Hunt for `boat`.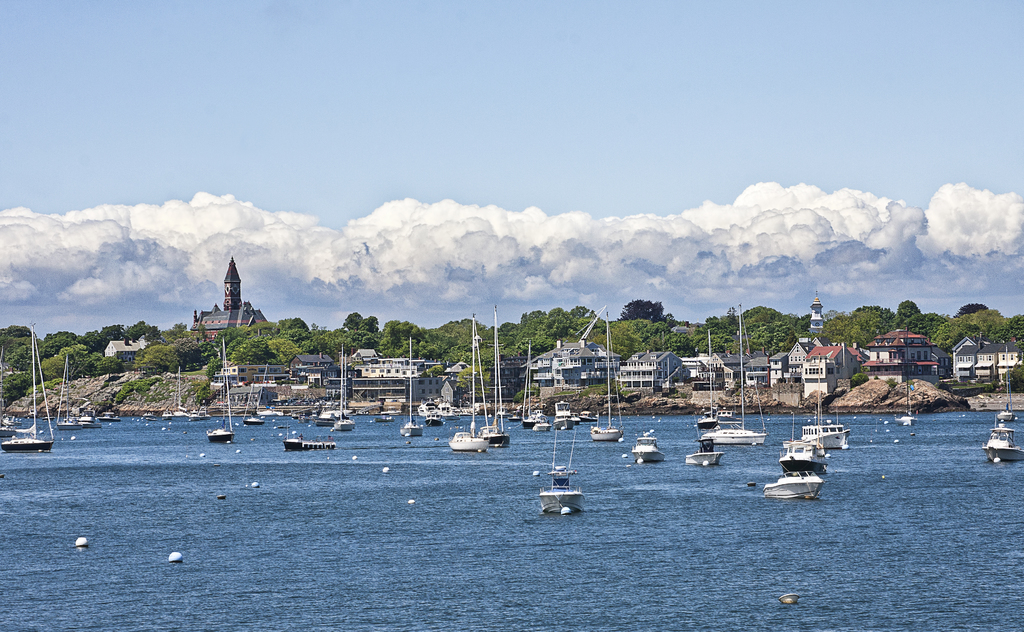
Hunted down at x1=76, y1=406, x2=101, y2=425.
